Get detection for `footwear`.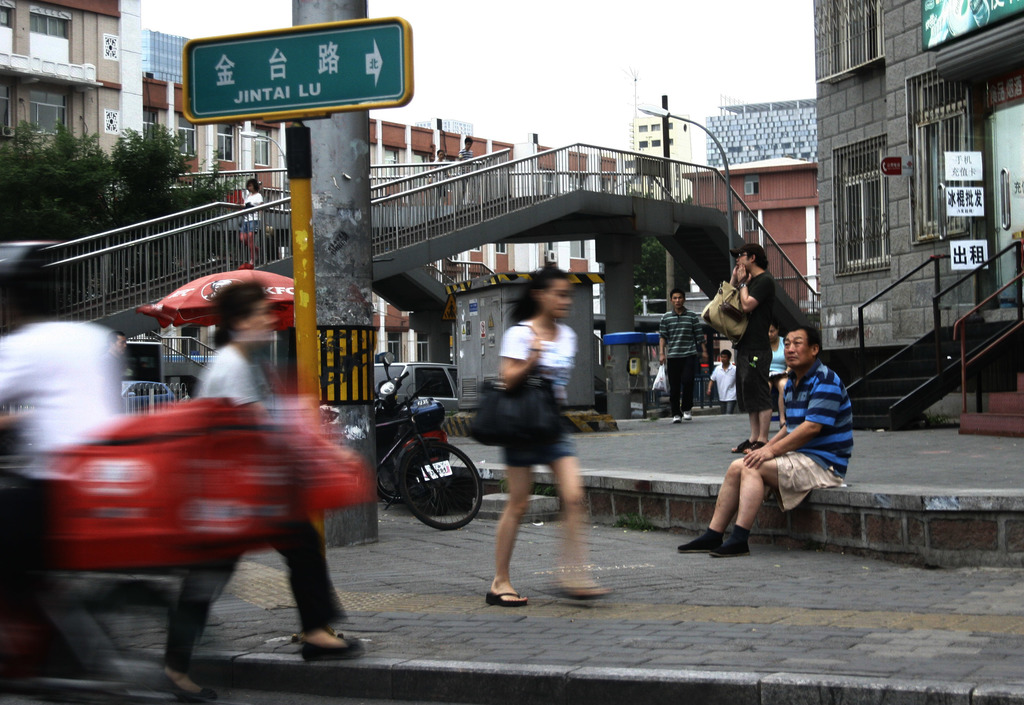
Detection: 675, 529, 723, 556.
